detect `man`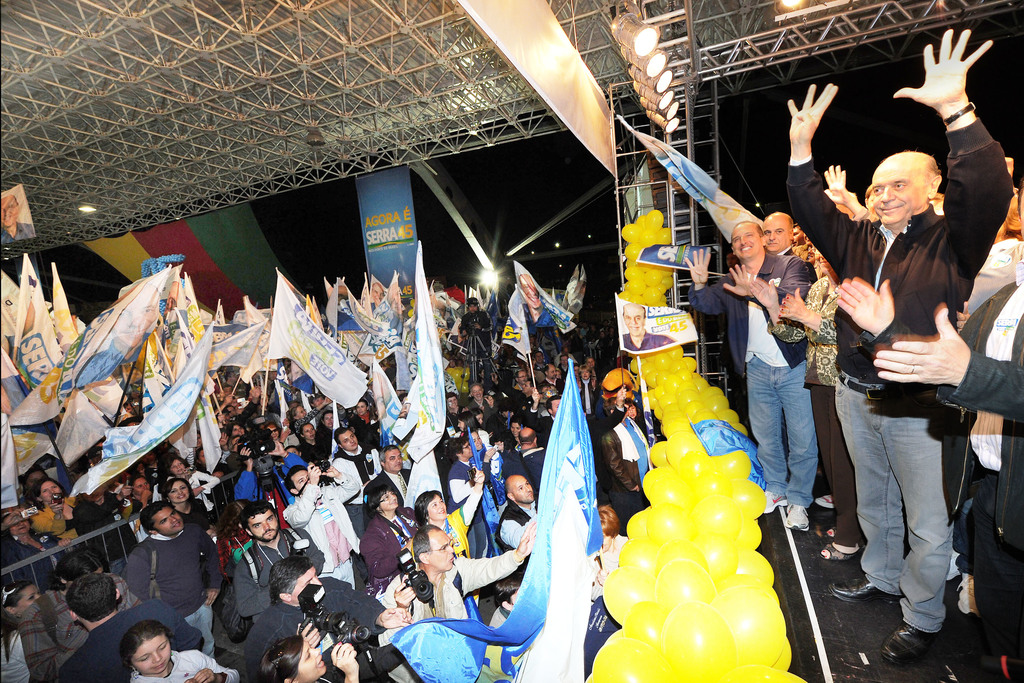
bbox=[308, 390, 327, 440]
